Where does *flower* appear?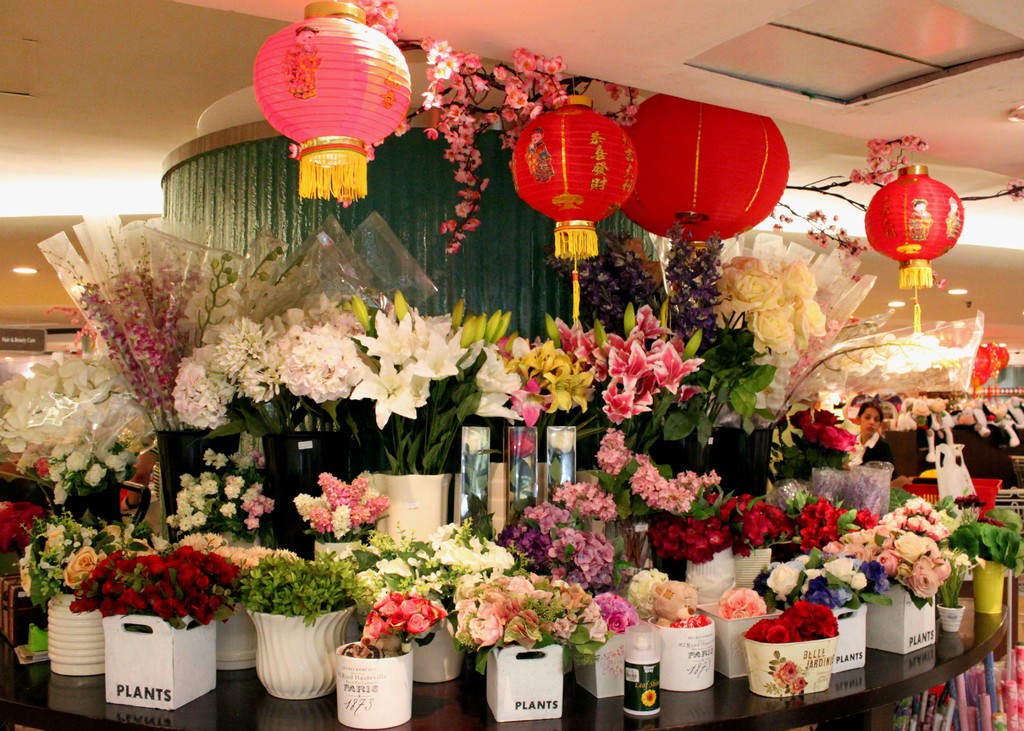
Appears at x1=1007, y1=191, x2=1023, y2=200.
